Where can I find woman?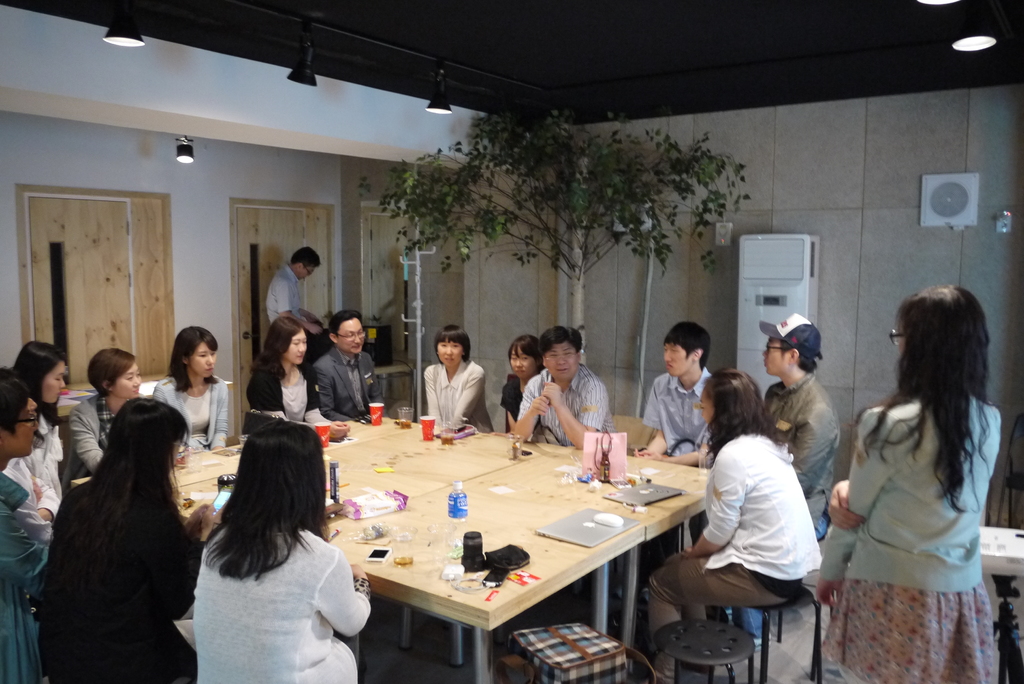
You can find it at bbox=(497, 333, 531, 434).
